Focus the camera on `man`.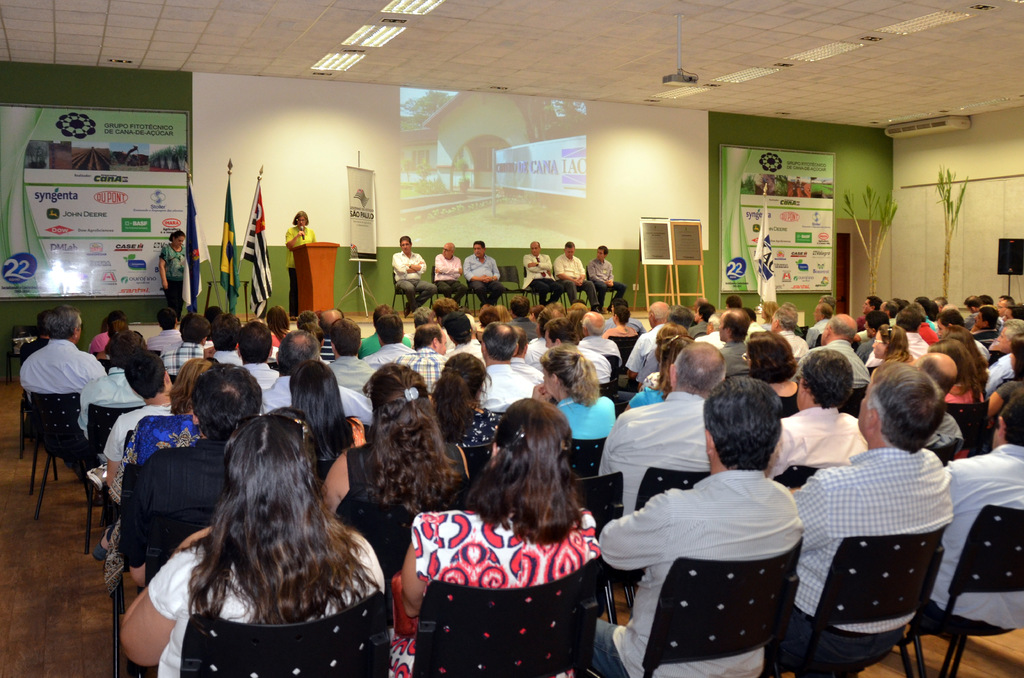
Focus region: box(716, 289, 764, 337).
